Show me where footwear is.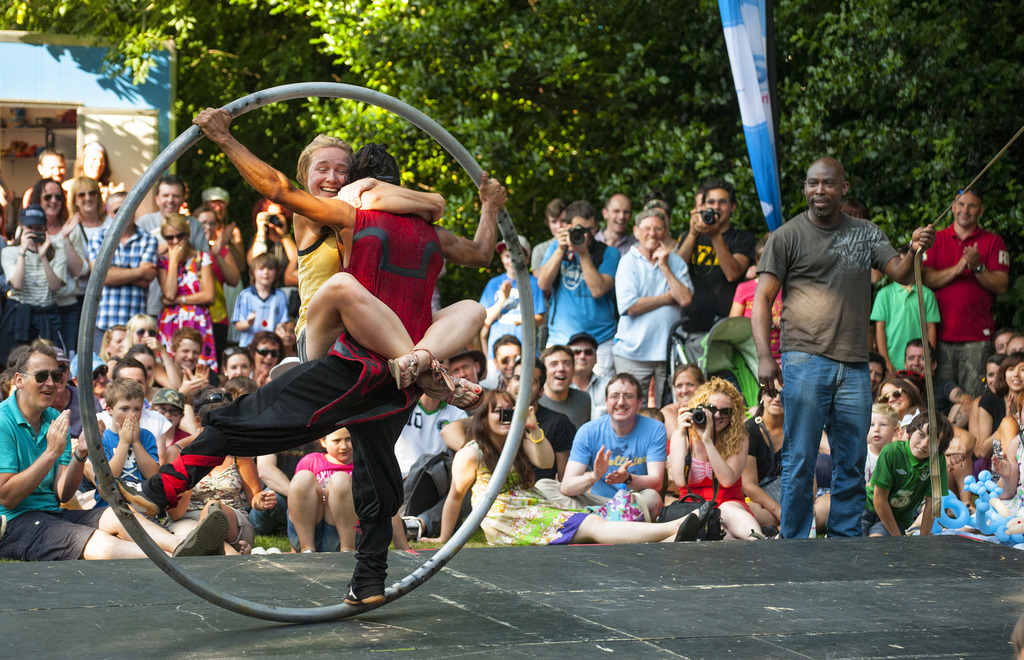
footwear is at 426/363/485/411.
